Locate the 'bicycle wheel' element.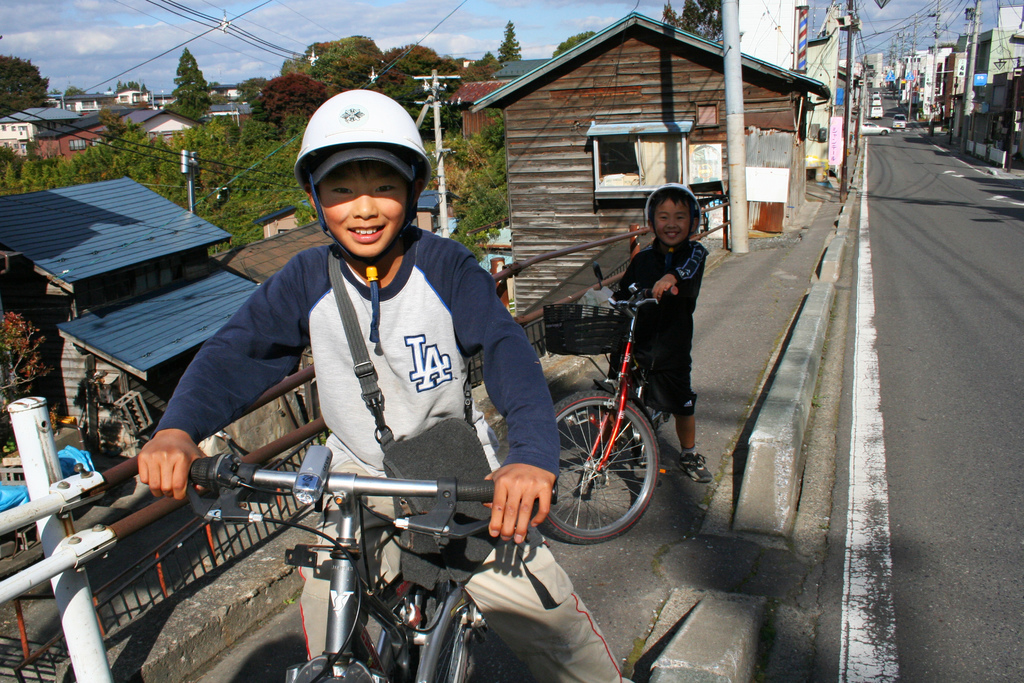
Element bbox: 532:395:669:553.
